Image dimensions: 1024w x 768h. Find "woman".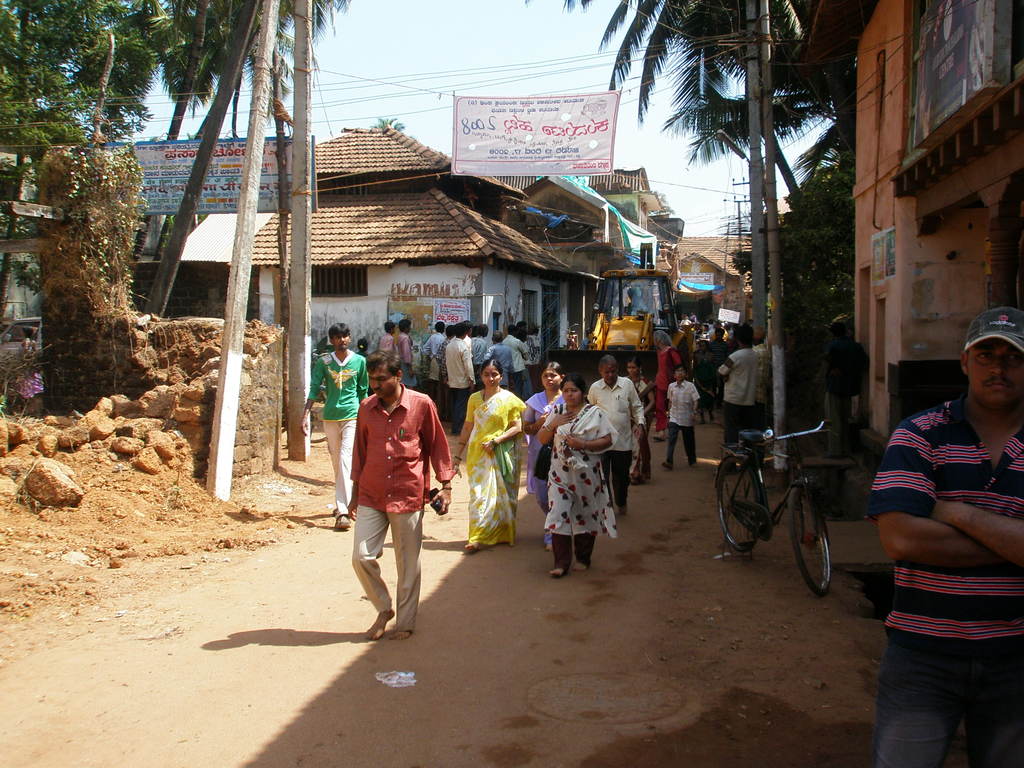
pyautogui.locateOnScreen(605, 351, 659, 493).
